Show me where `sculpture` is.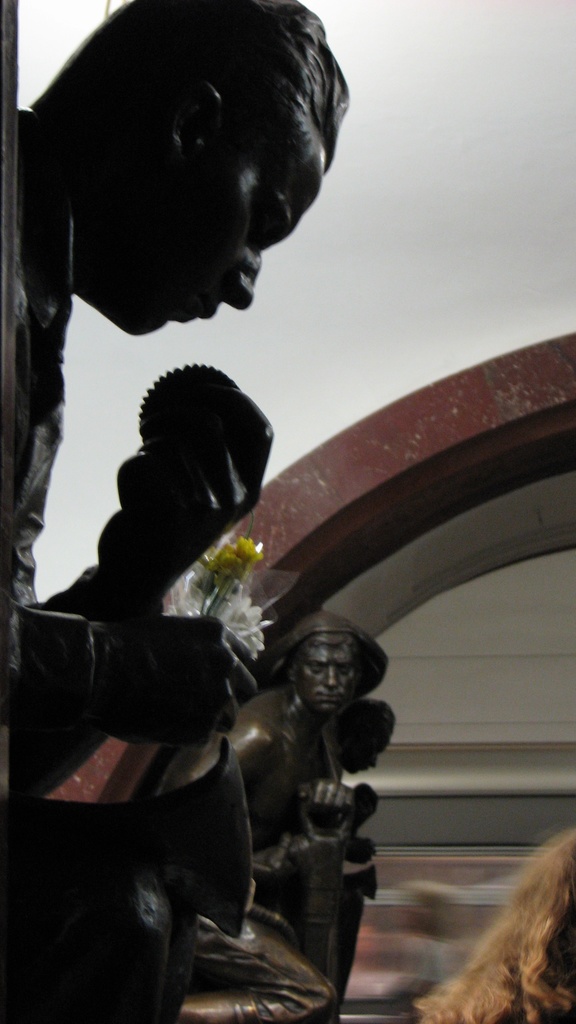
`sculpture` is at <box>97,609,388,1023</box>.
